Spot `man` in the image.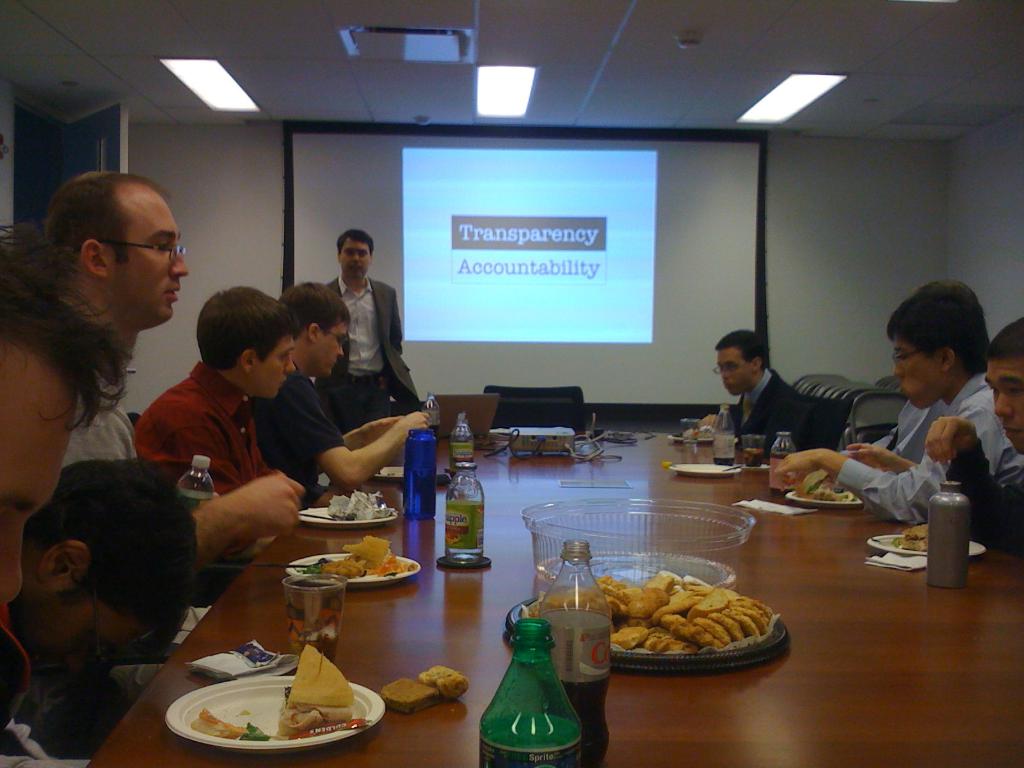
`man` found at {"x1": 250, "y1": 276, "x2": 431, "y2": 505}.
